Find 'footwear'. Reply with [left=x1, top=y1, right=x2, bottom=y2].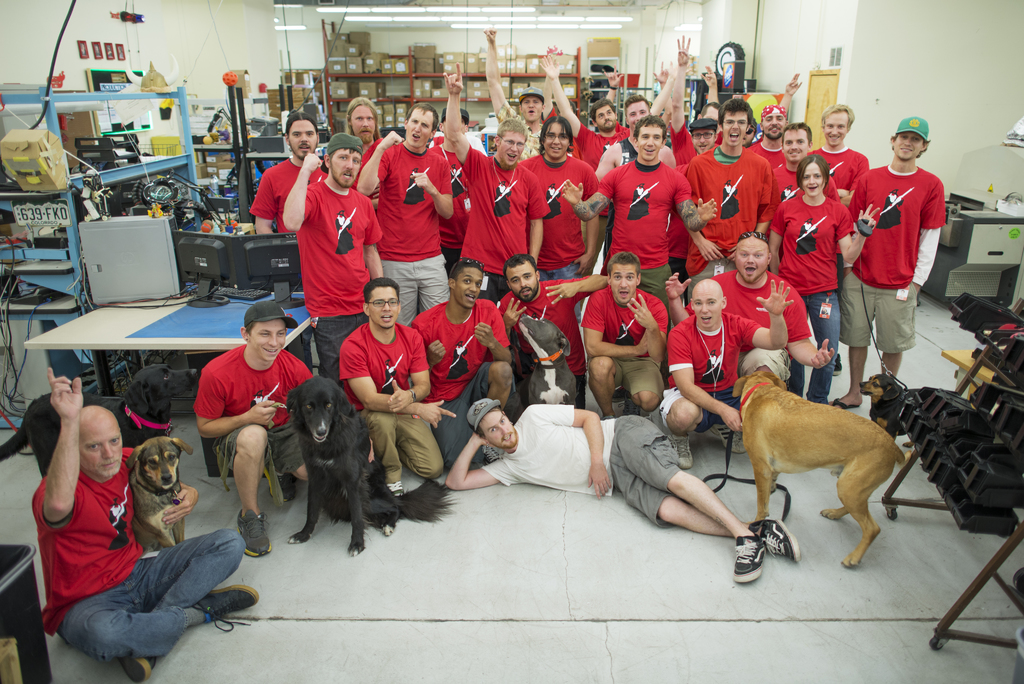
[left=599, top=409, right=618, bottom=423].
